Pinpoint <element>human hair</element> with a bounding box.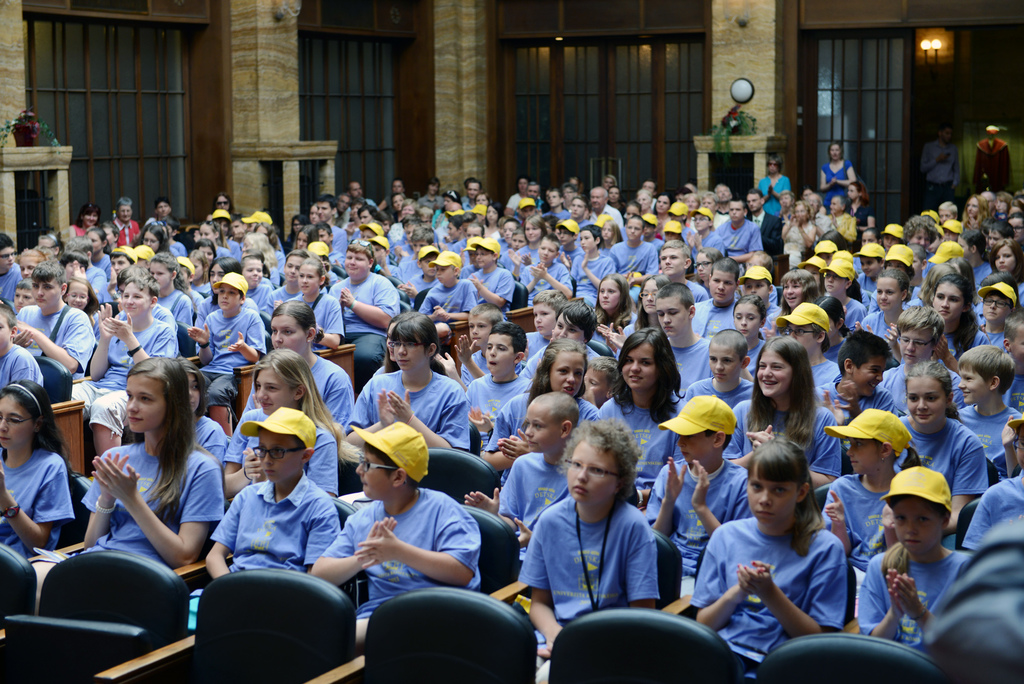
[left=742, top=439, right=818, bottom=557].
